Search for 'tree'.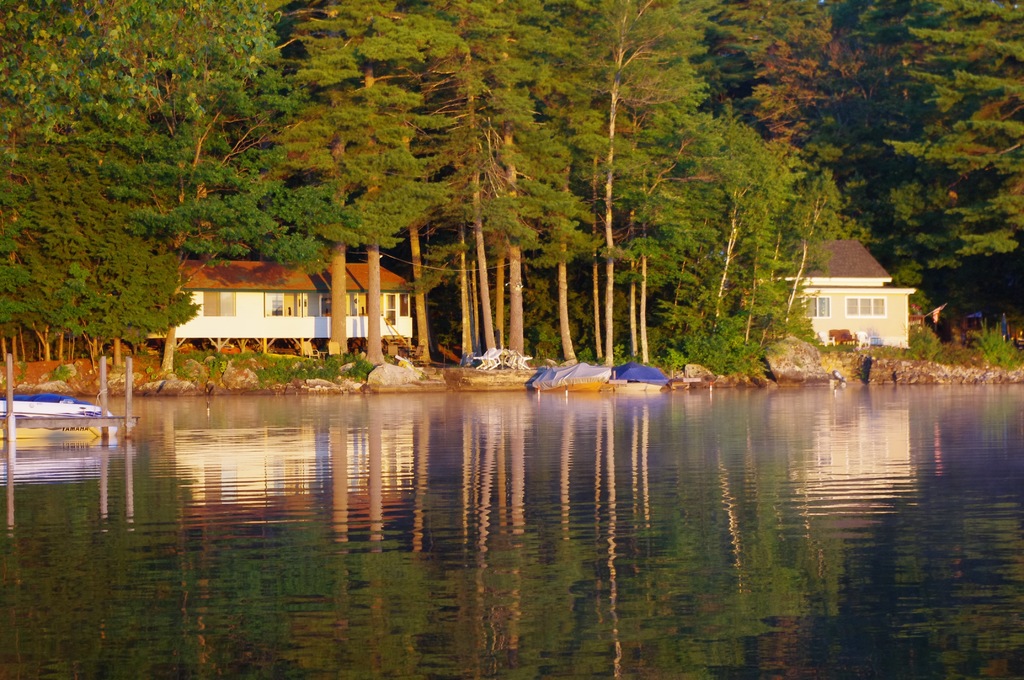
Found at bbox=(0, 155, 61, 423).
